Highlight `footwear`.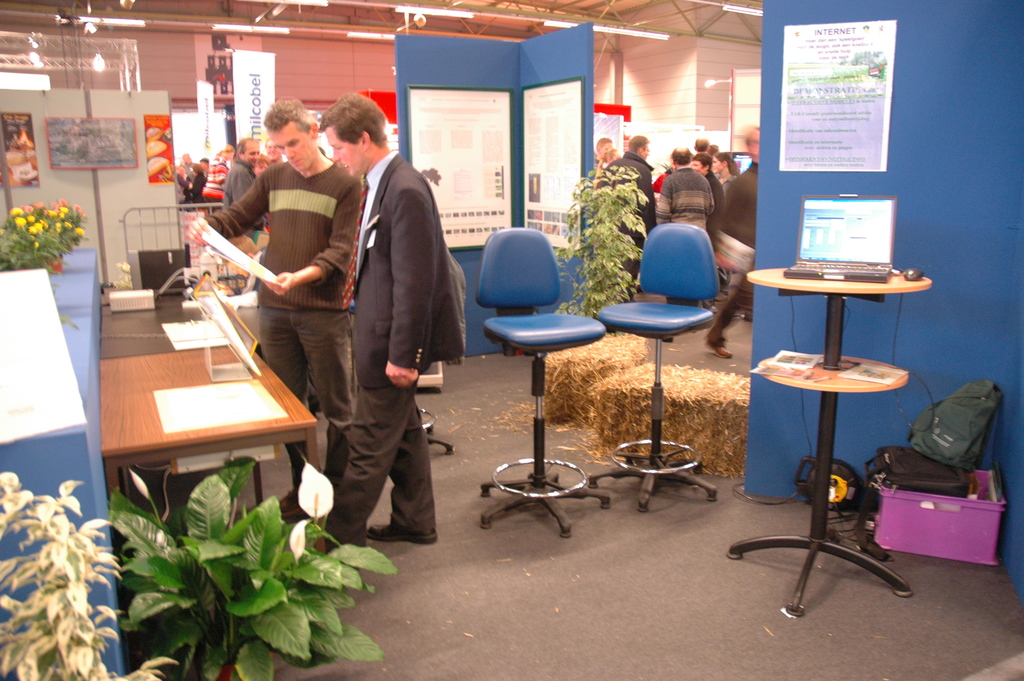
Highlighted region: rect(273, 488, 297, 510).
